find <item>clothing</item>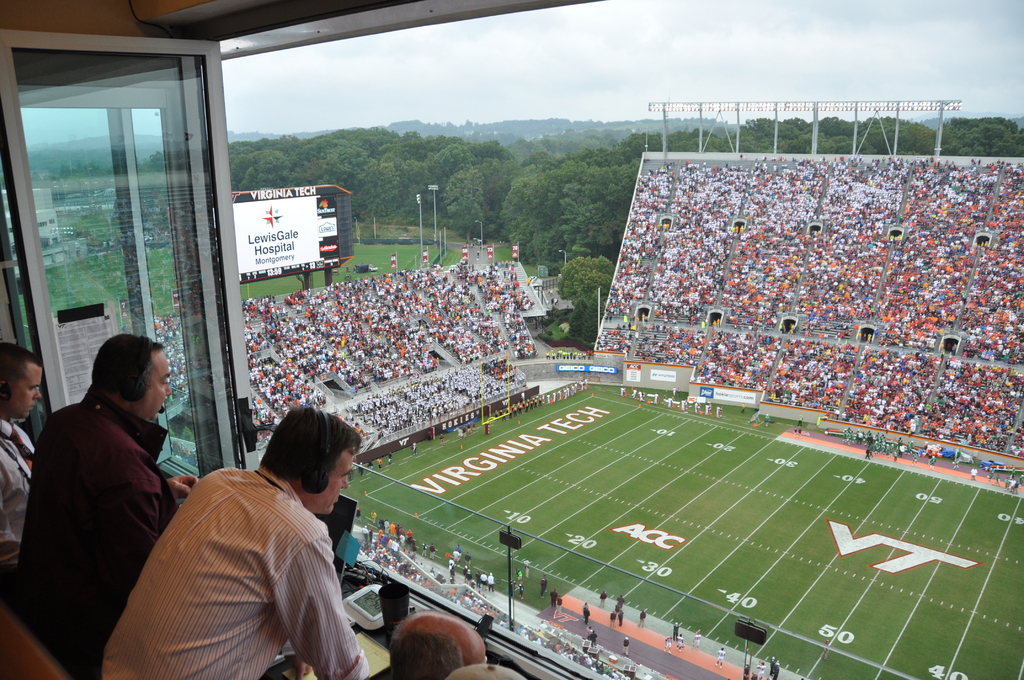
Rect(618, 611, 626, 621)
